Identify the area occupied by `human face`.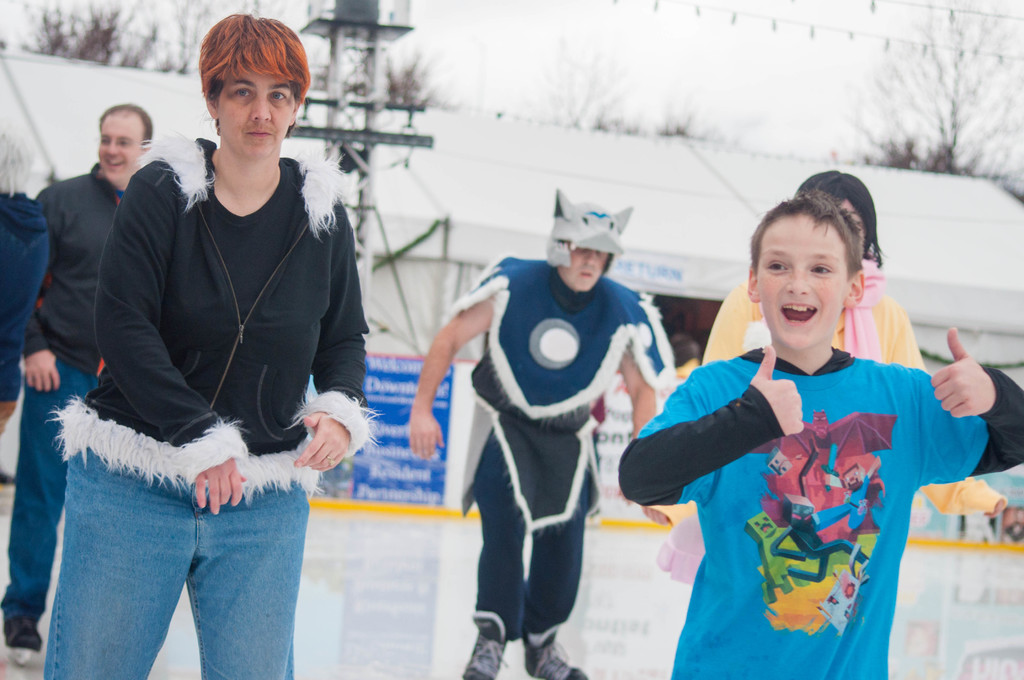
Area: [836, 197, 868, 250].
